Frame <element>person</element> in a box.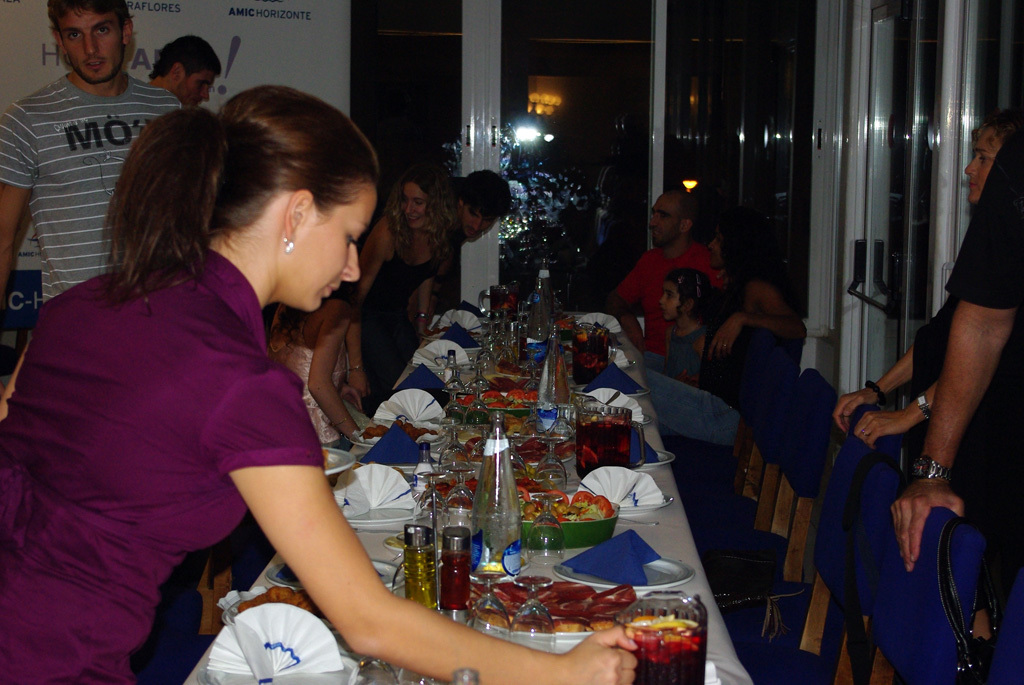
[x1=0, y1=1, x2=644, y2=684].
